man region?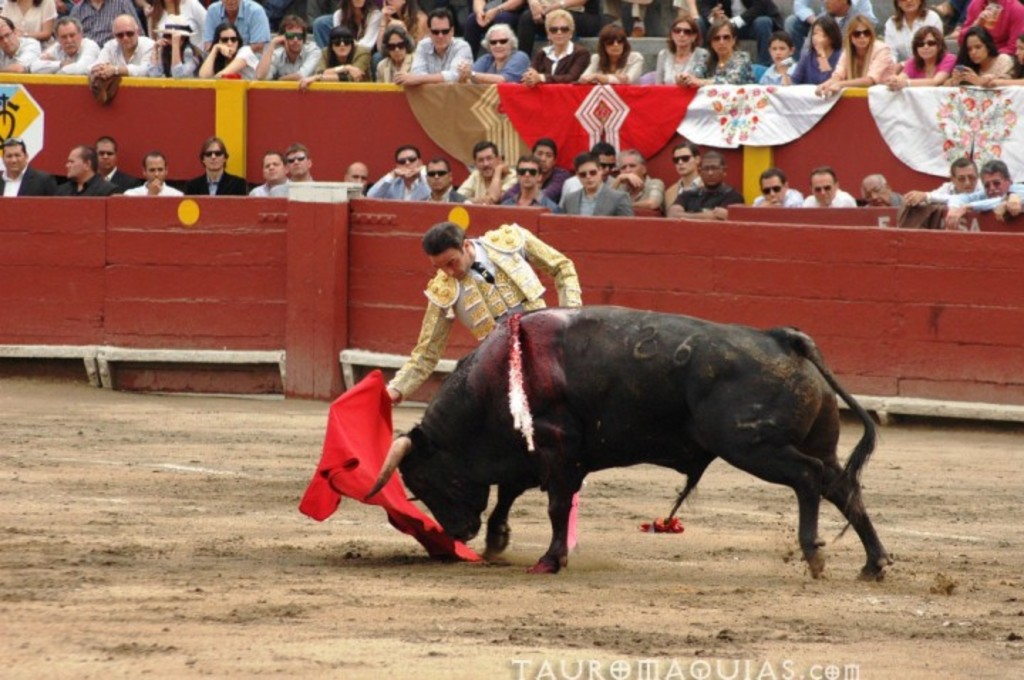
pyautogui.locateOnScreen(0, 137, 57, 199)
